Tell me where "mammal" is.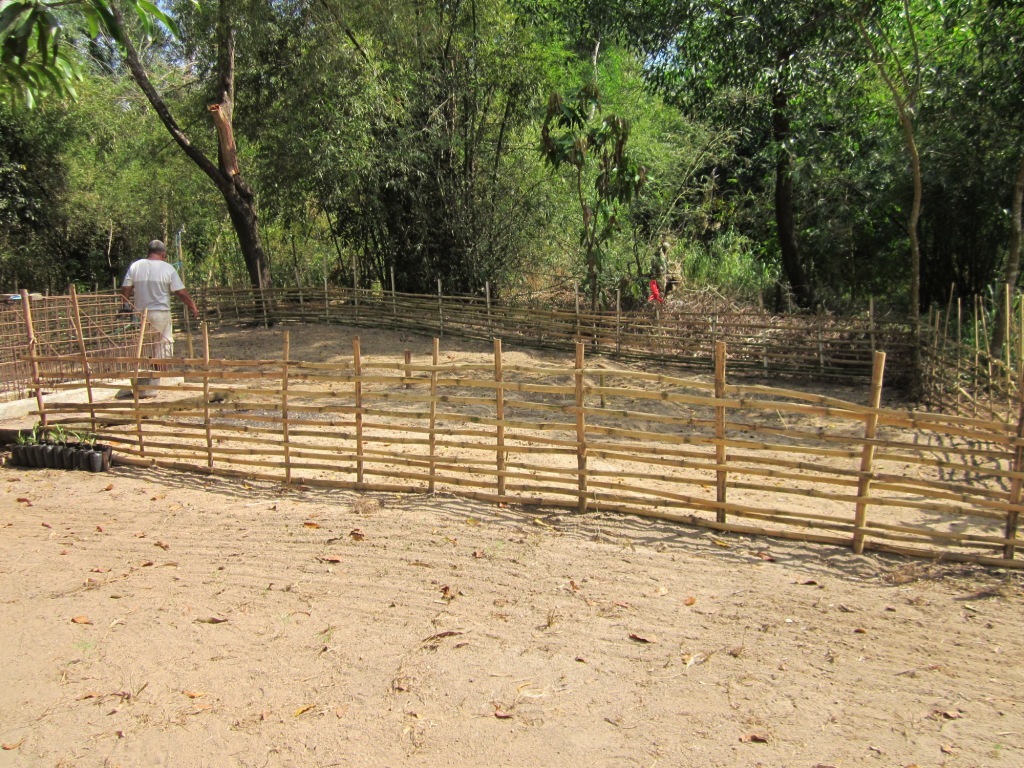
"mammal" is at box=[112, 229, 186, 361].
